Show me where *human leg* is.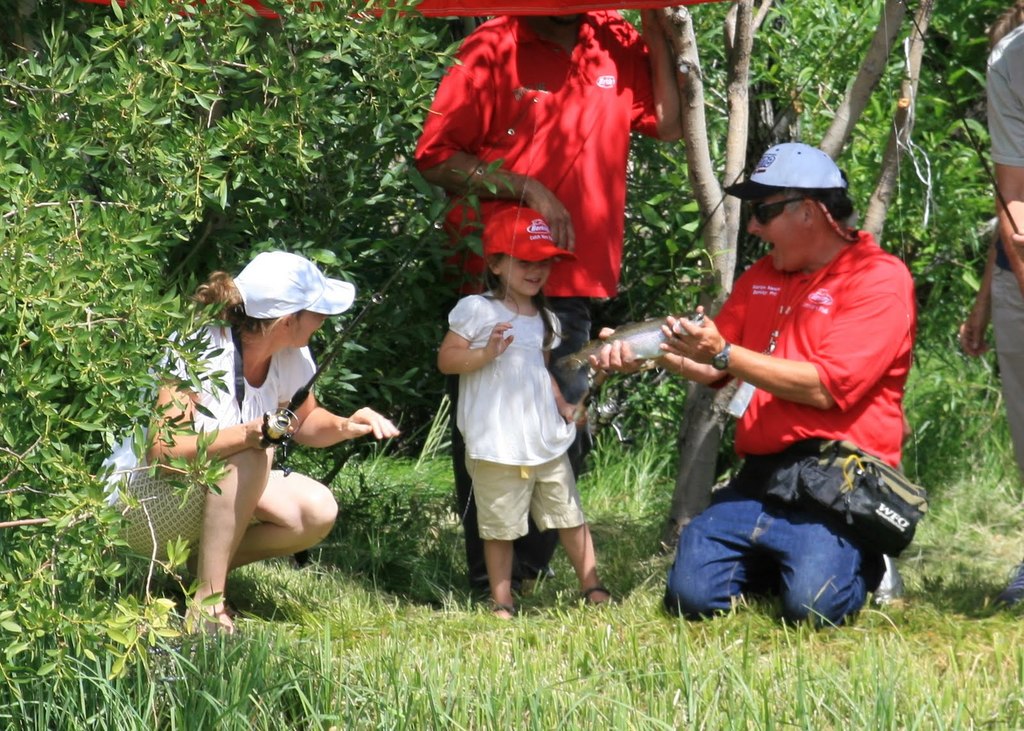
*human leg* is at select_region(459, 435, 530, 621).
